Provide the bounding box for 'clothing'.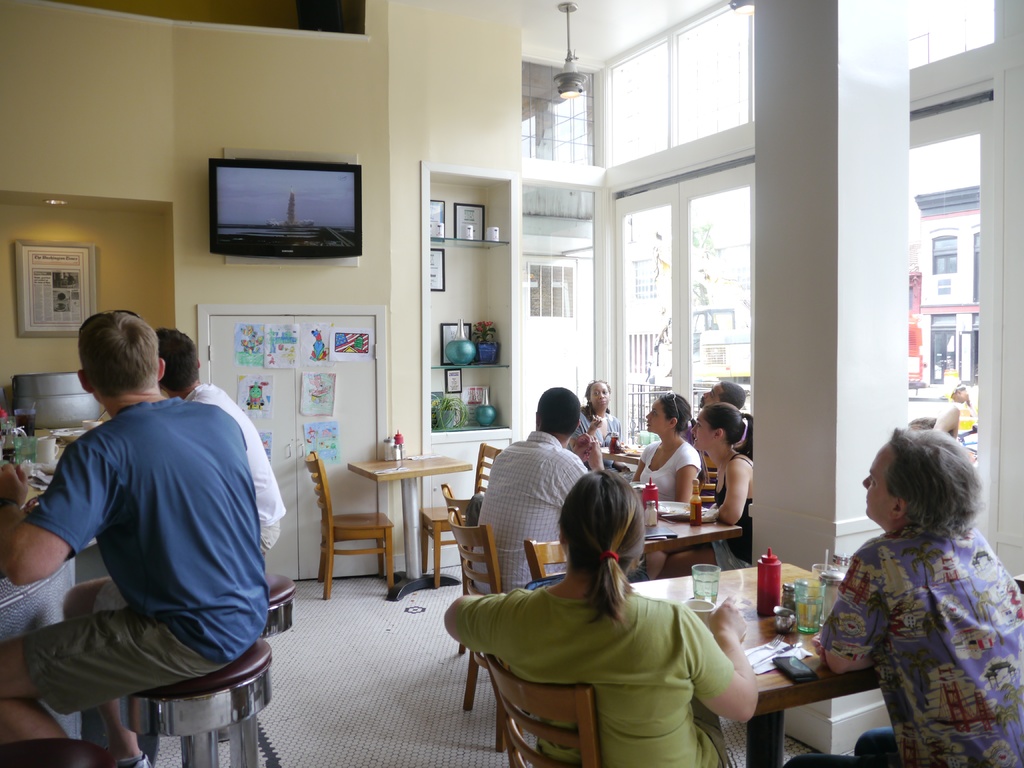
24/403/266/716.
